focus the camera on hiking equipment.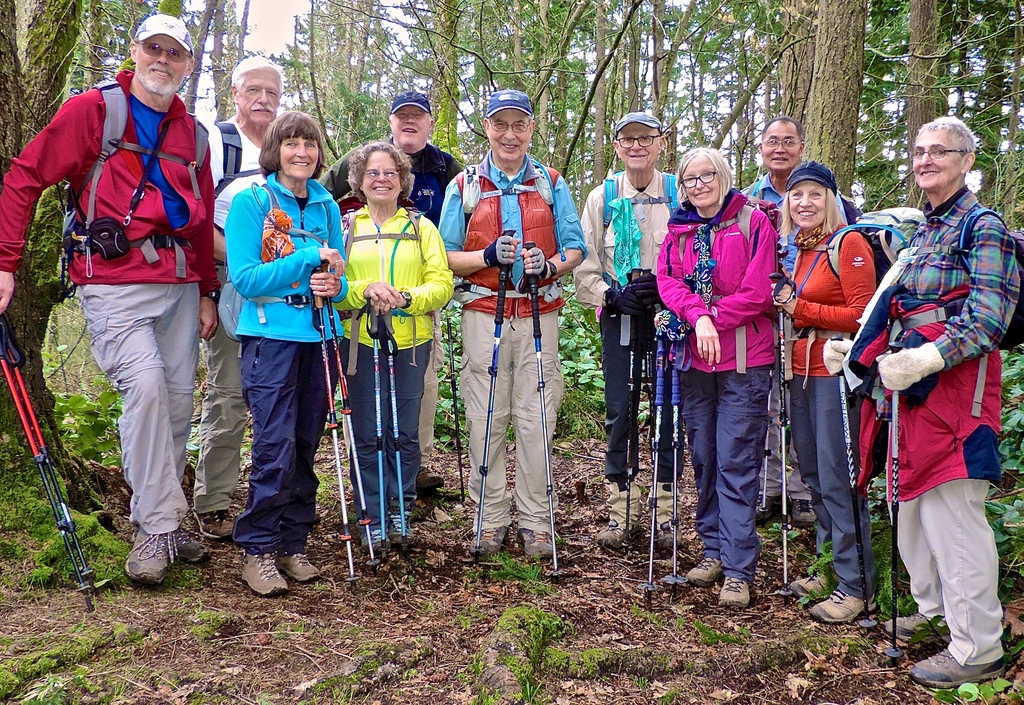
Focus region: (440, 306, 461, 510).
